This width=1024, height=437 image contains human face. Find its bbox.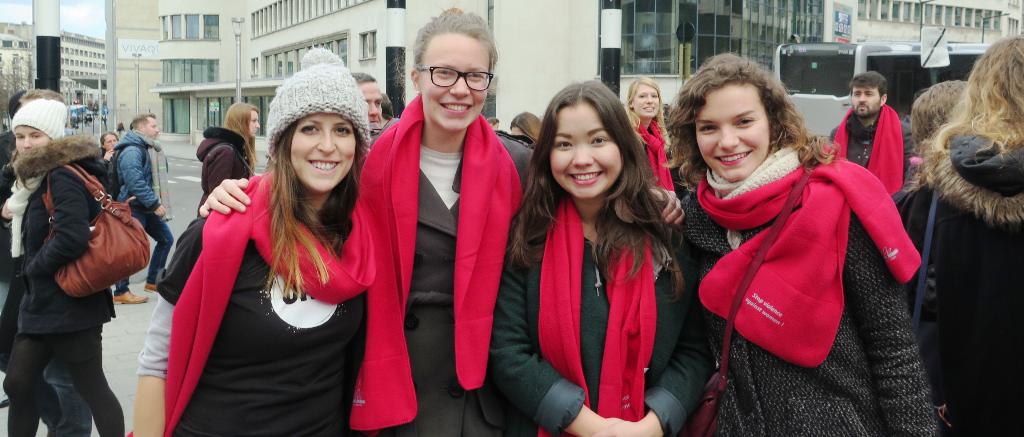
145:116:159:139.
